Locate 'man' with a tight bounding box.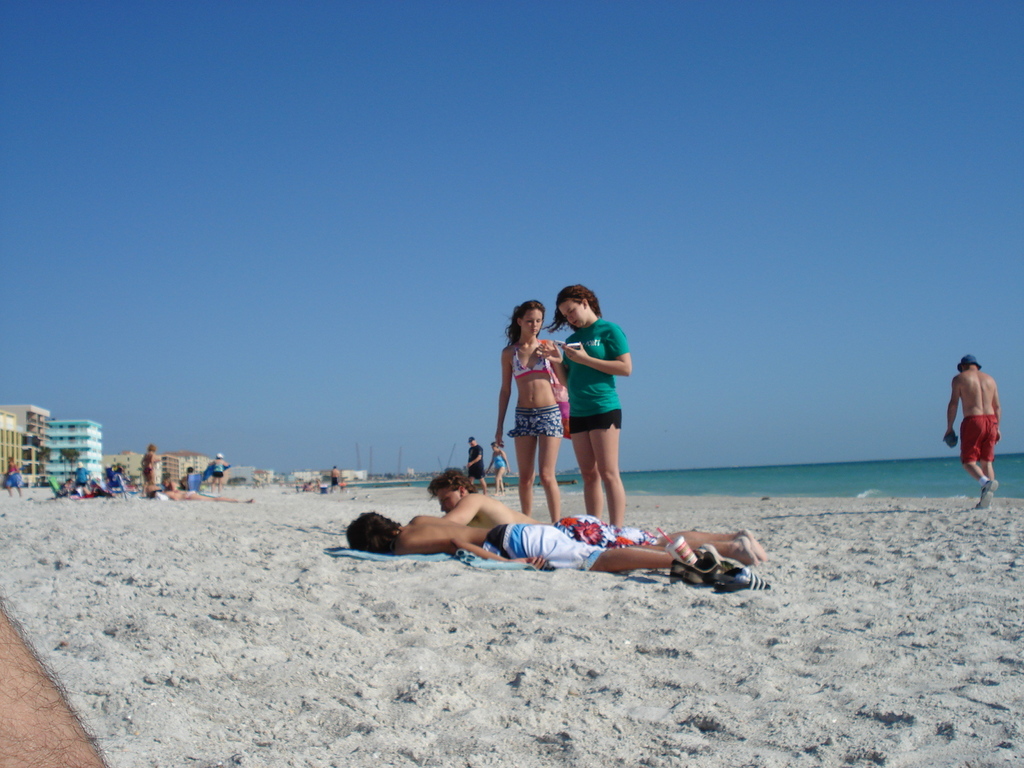
select_region(467, 434, 490, 500).
